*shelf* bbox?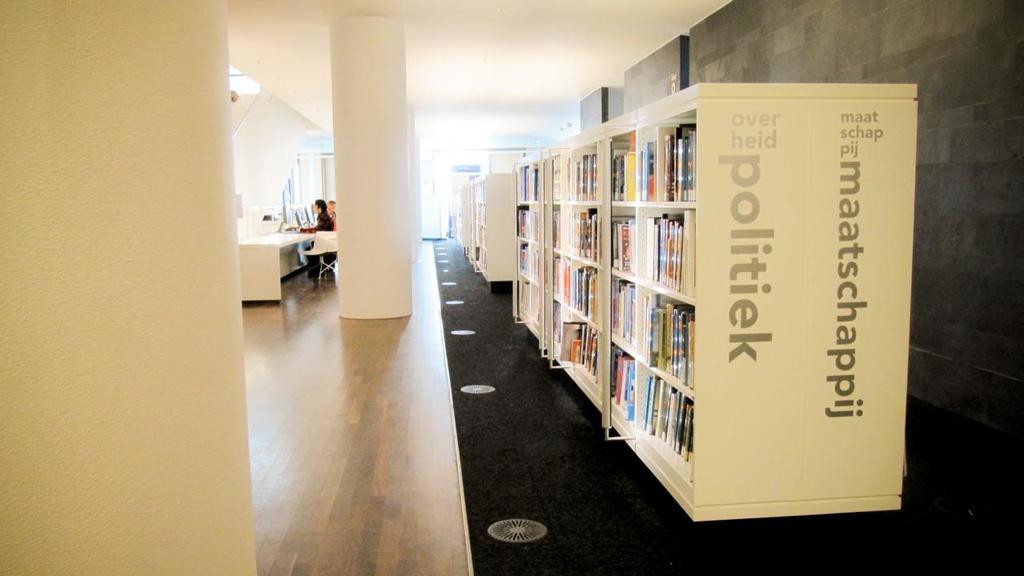
crop(461, 168, 508, 289)
